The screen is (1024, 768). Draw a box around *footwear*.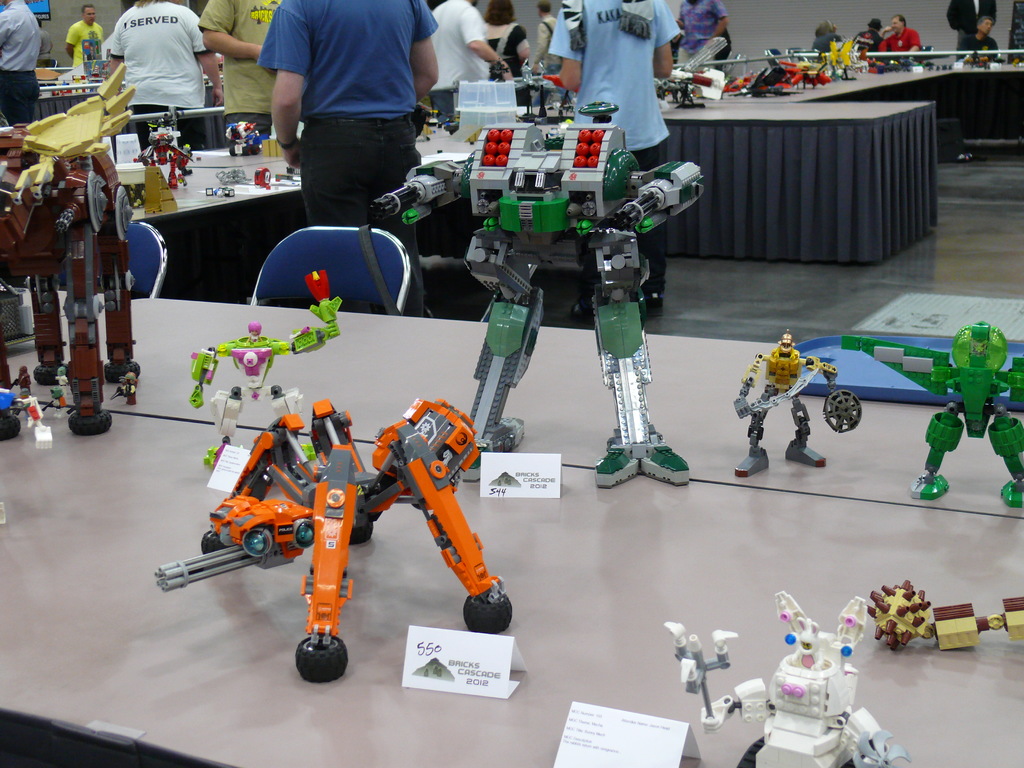
Rect(639, 290, 666, 322).
